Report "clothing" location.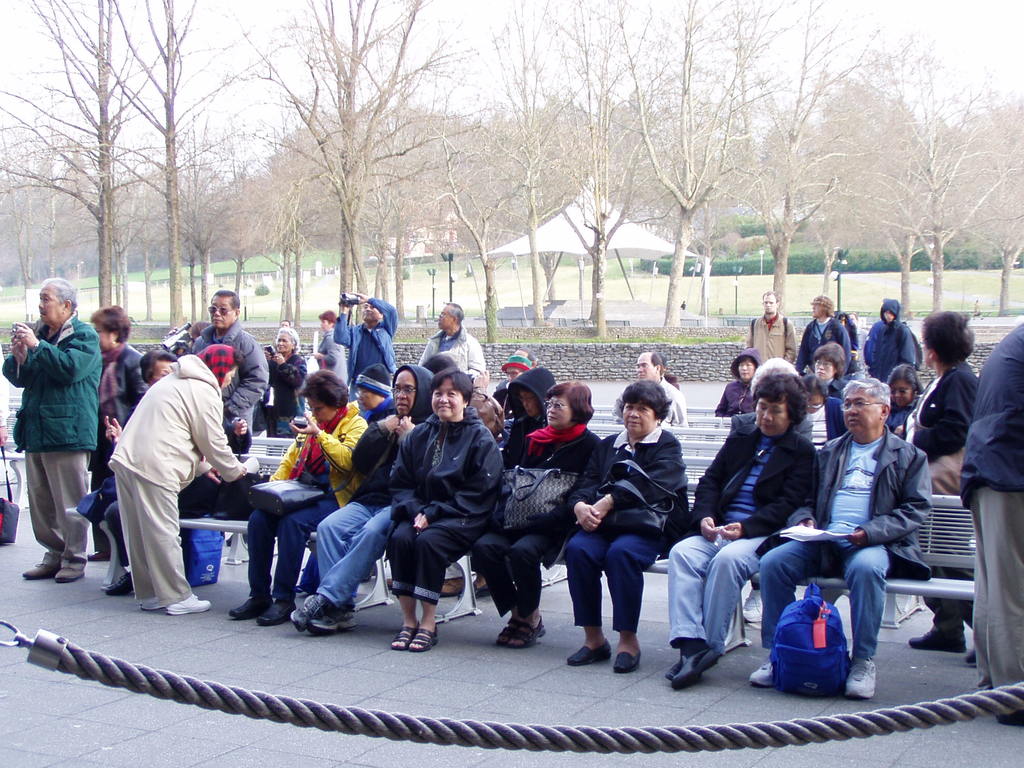
Report: bbox=(247, 406, 371, 602).
